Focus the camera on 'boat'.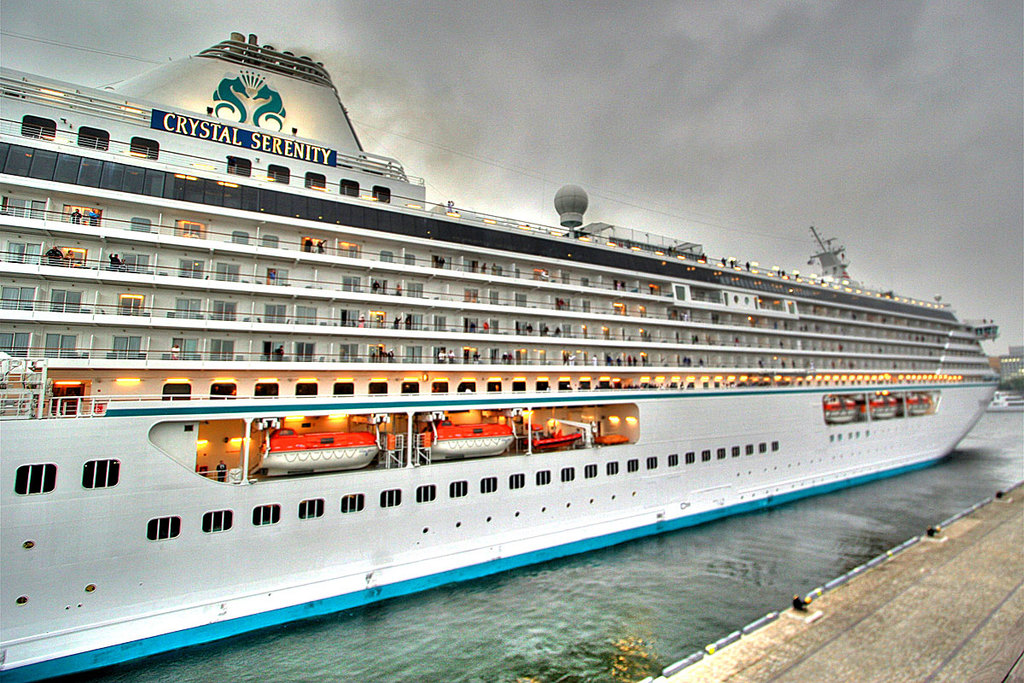
Focus region: 904 390 937 417.
